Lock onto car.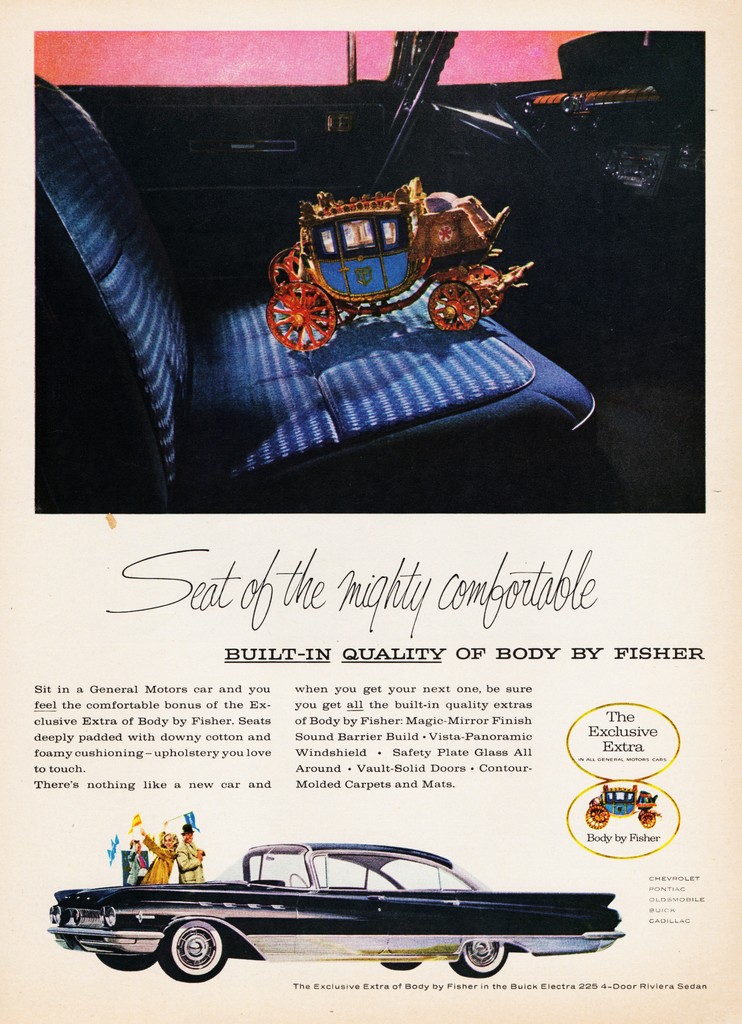
Locked: region(35, 836, 626, 988).
